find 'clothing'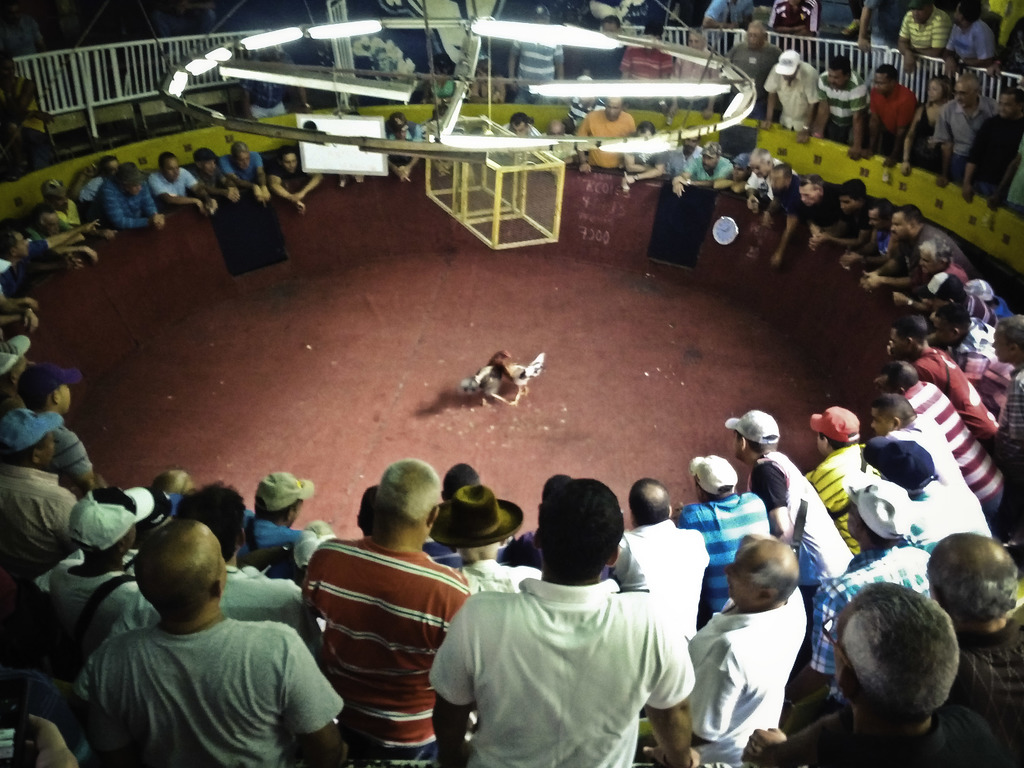
rect(800, 544, 935, 695)
